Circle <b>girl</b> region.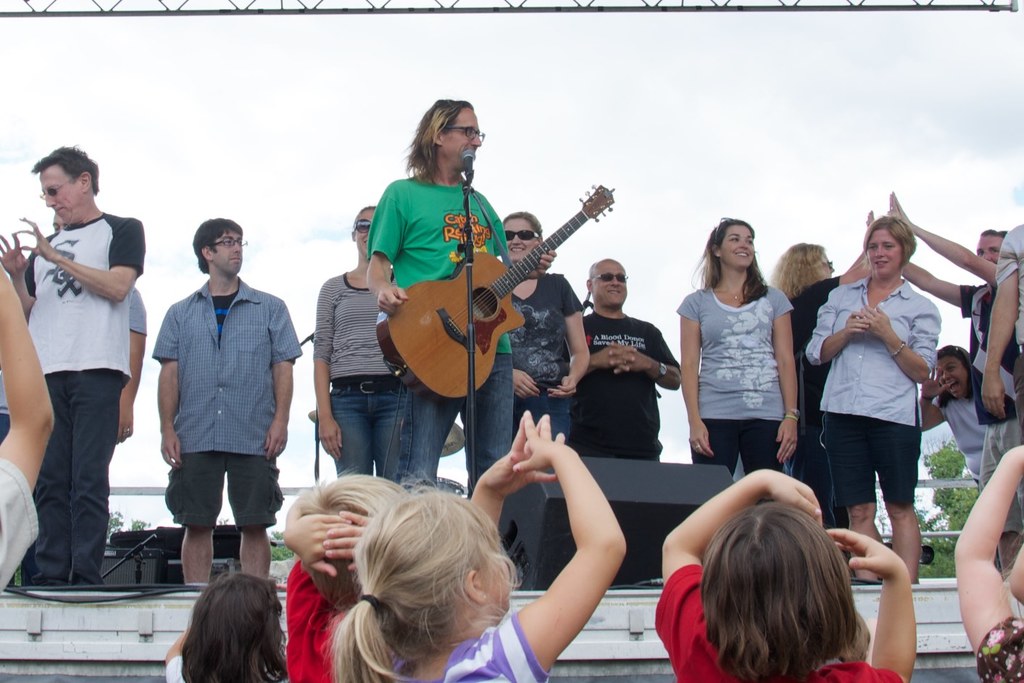
Region: {"left": 330, "top": 411, "right": 626, "bottom": 682}.
